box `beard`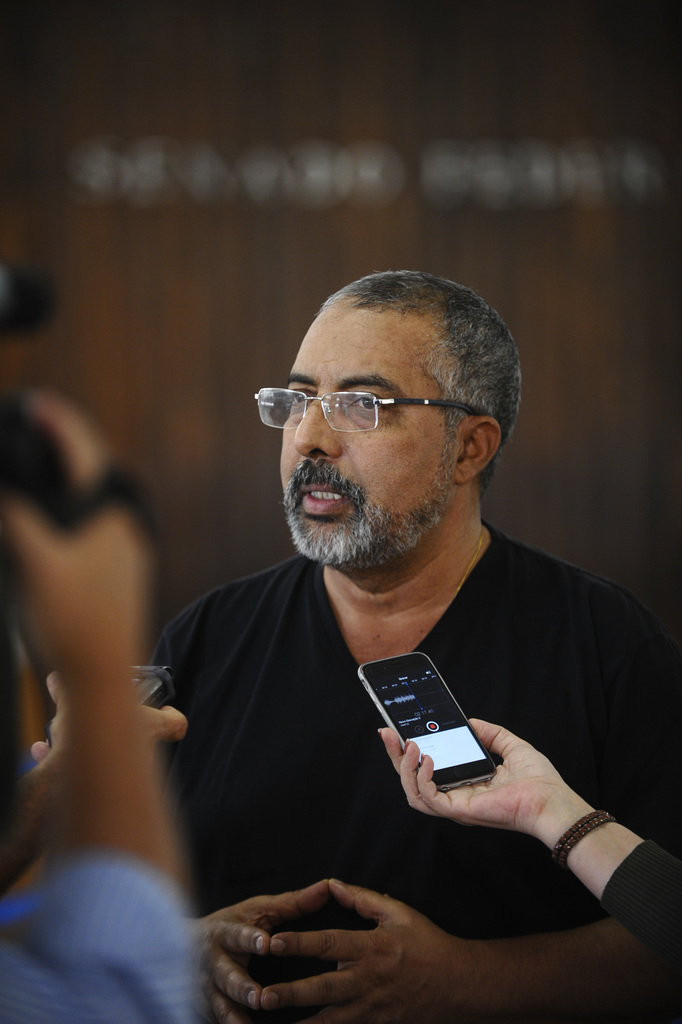
bbox=(282, 436, 457, 571)
